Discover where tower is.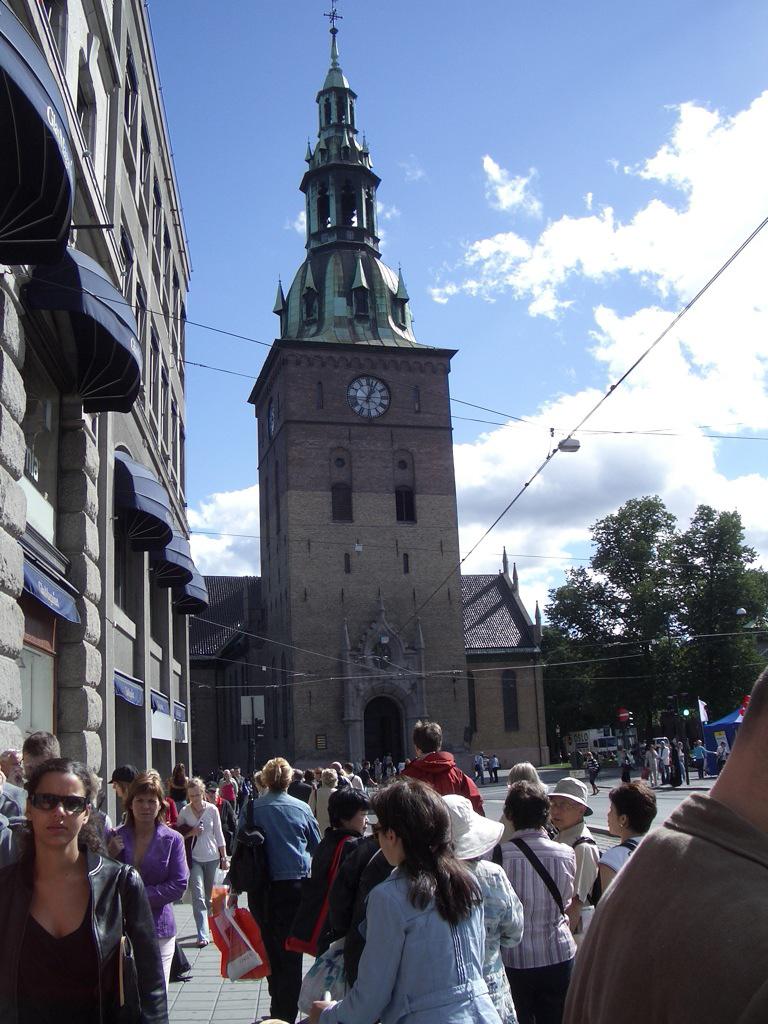
Discovered at x1=171, y1=58, x2=540, y2=767.
